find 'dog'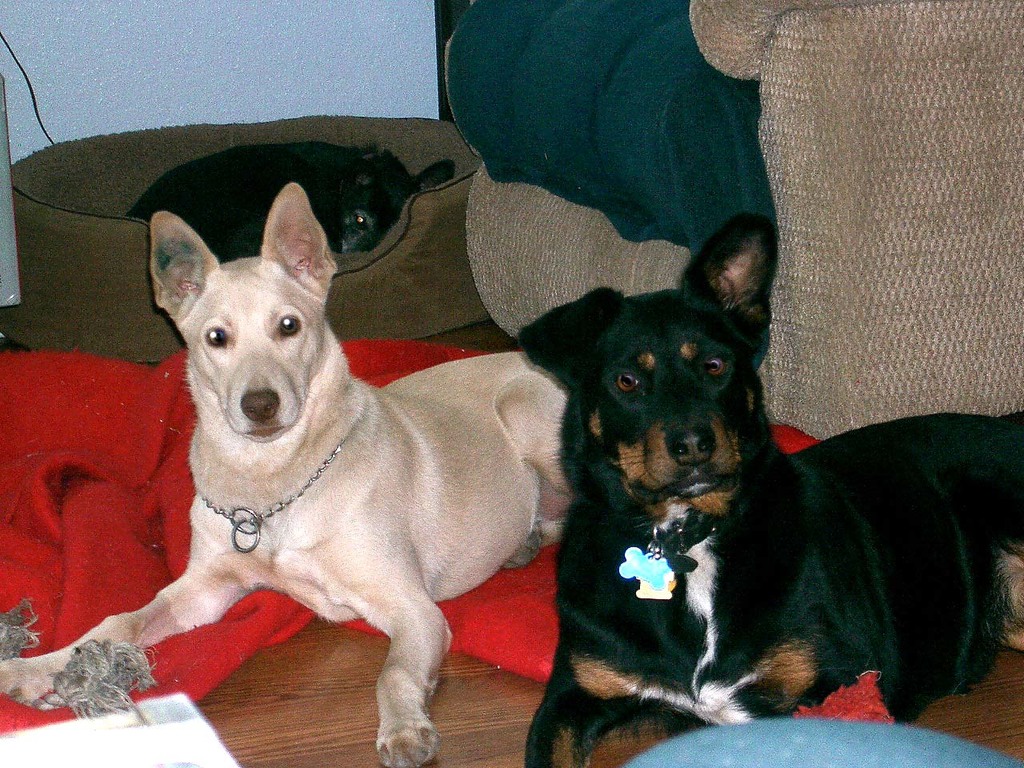
bbox=(131, 145, 459, 259)
